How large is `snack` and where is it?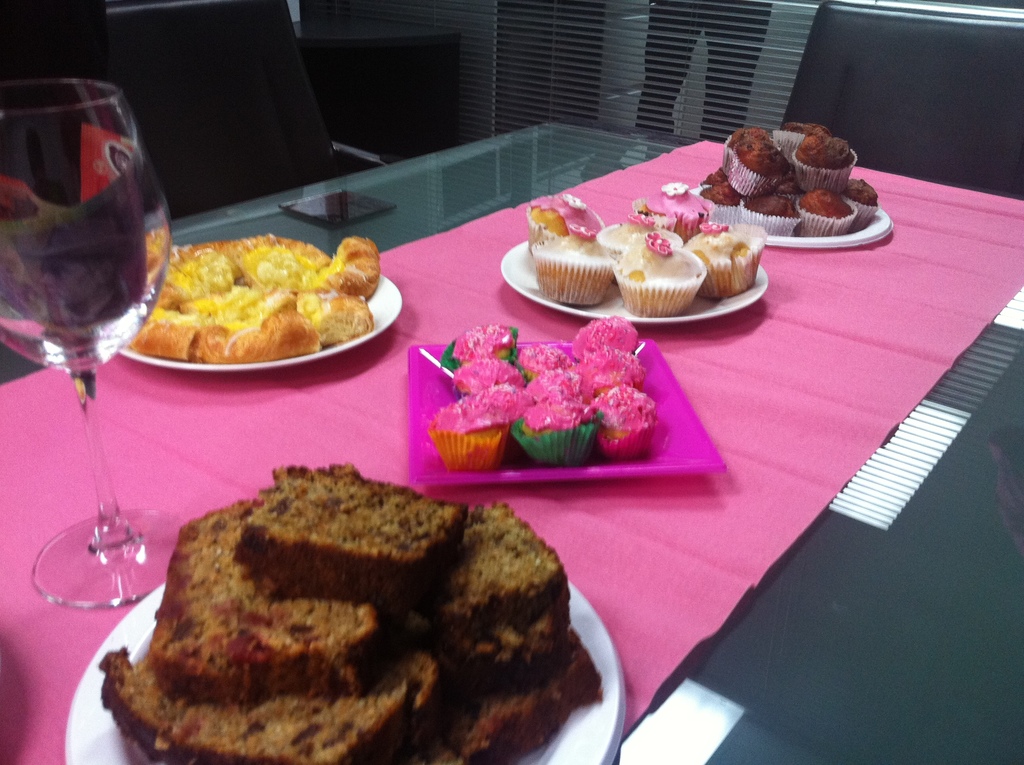
Bounding box: {"x1": 511, "y1": 391, "x2": 607, "y2": 461}.
